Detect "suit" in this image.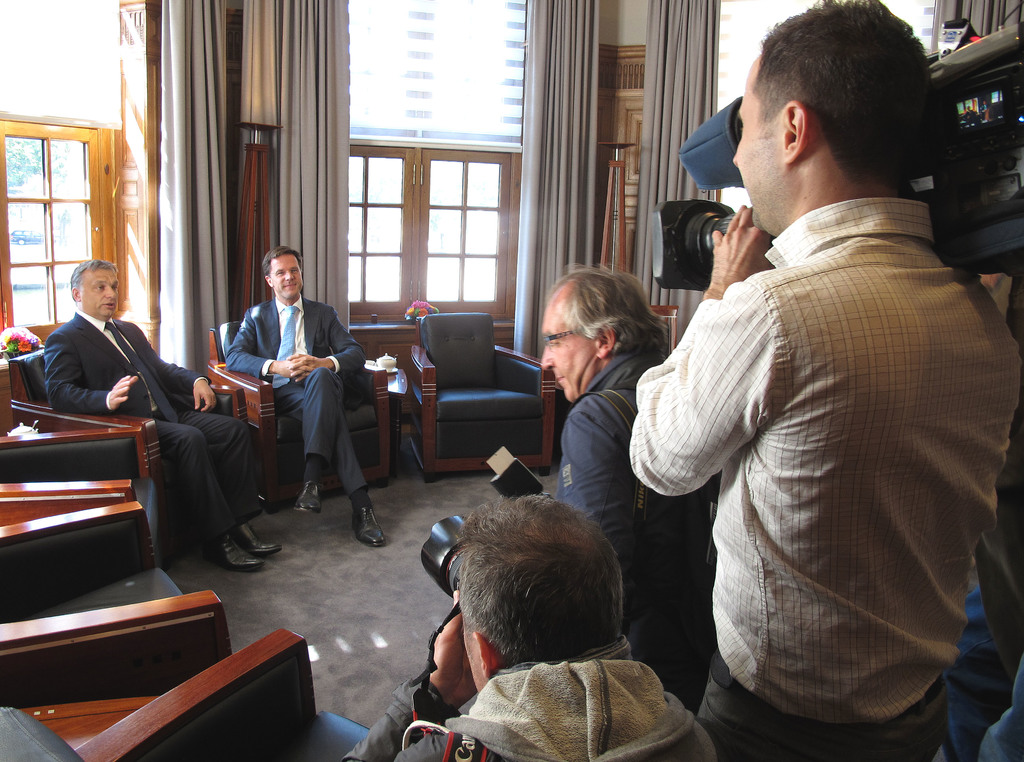
Detection: bbox(43, 309, 262, 544).
